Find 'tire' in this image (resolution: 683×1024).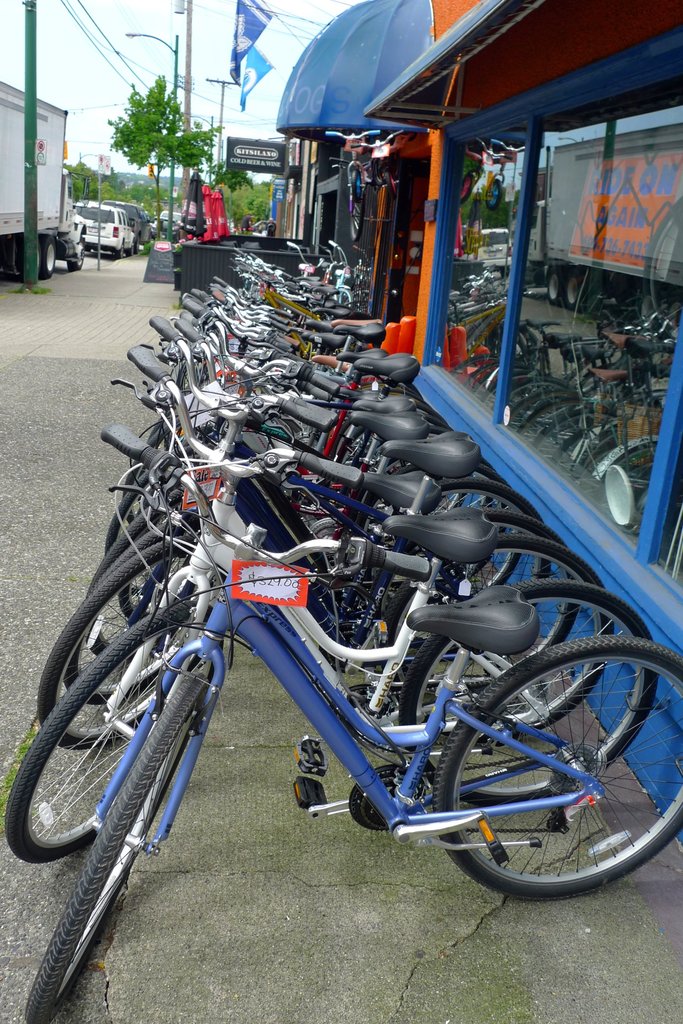
<bbox>67, 248, 86, 274</bbox>.
